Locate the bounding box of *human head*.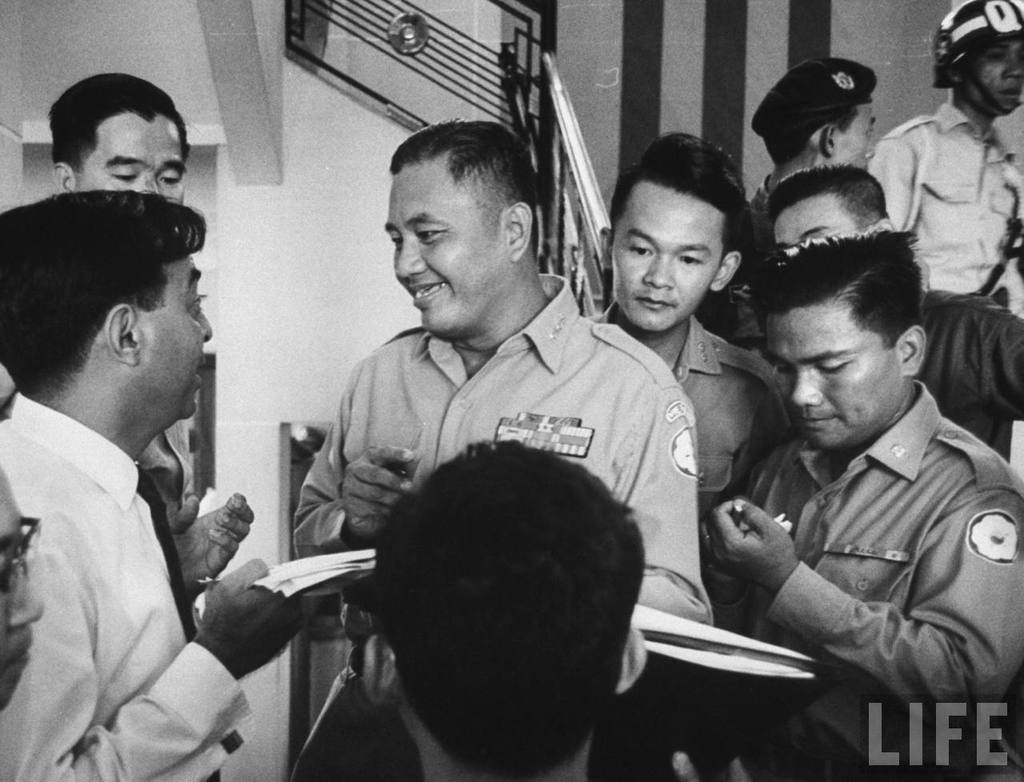
Bounding box: {"left": 596, "top": 130, "right": 746, "bottom": 332}.
